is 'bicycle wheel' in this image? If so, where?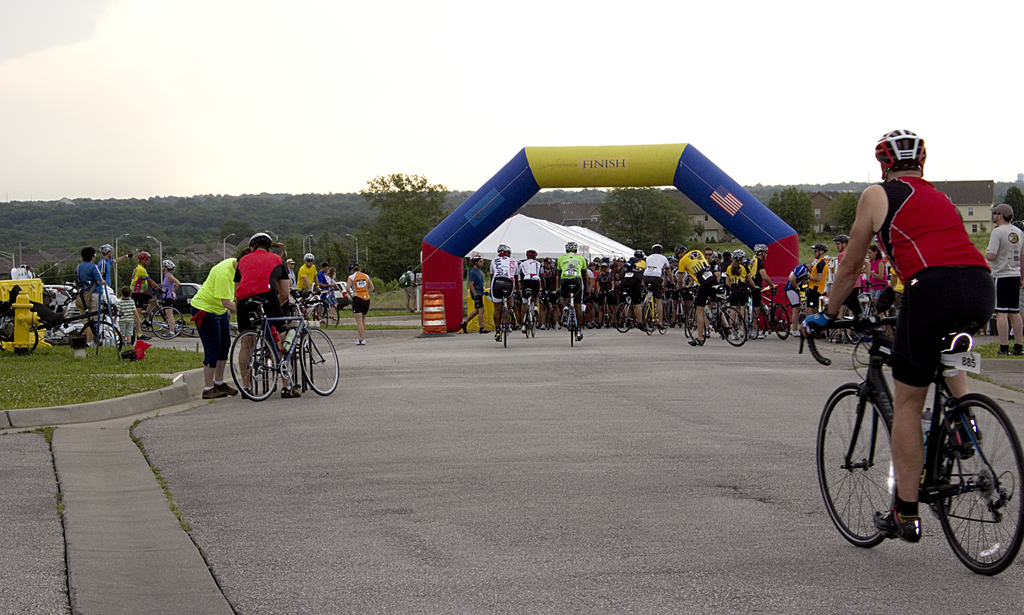
Yes, at Rect(709, 306, 758, 350).
